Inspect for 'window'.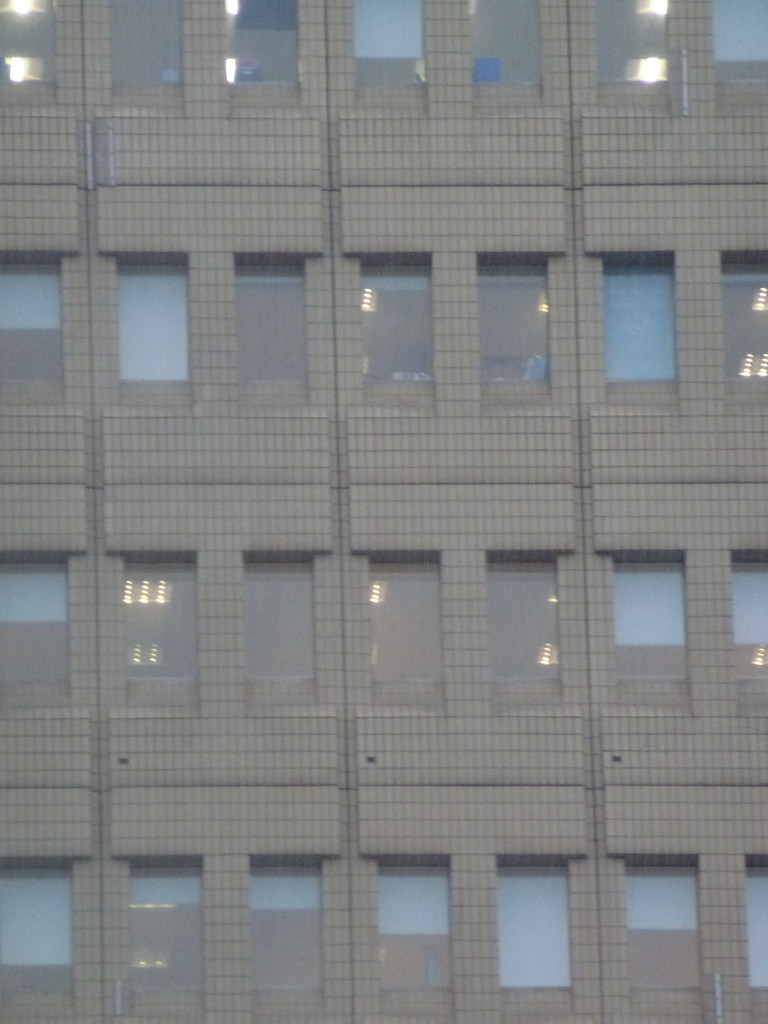
Inspection: l=0, t=0, r=50, b=132.
